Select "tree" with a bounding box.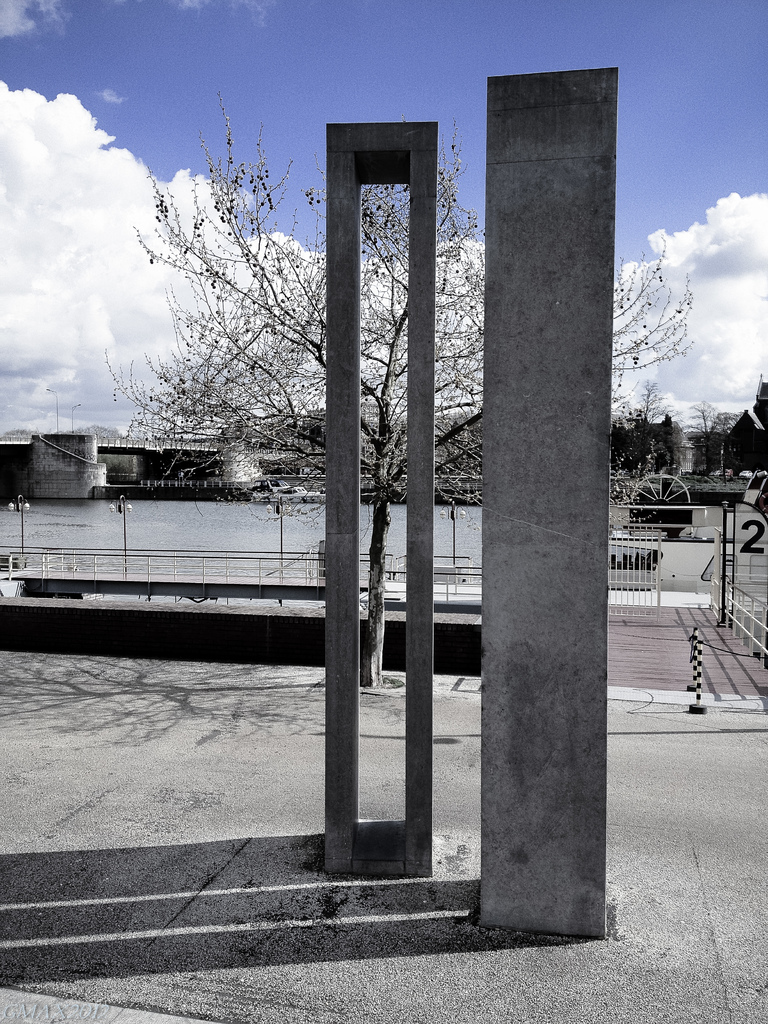
bbox=[95, 116, 698, 675].
